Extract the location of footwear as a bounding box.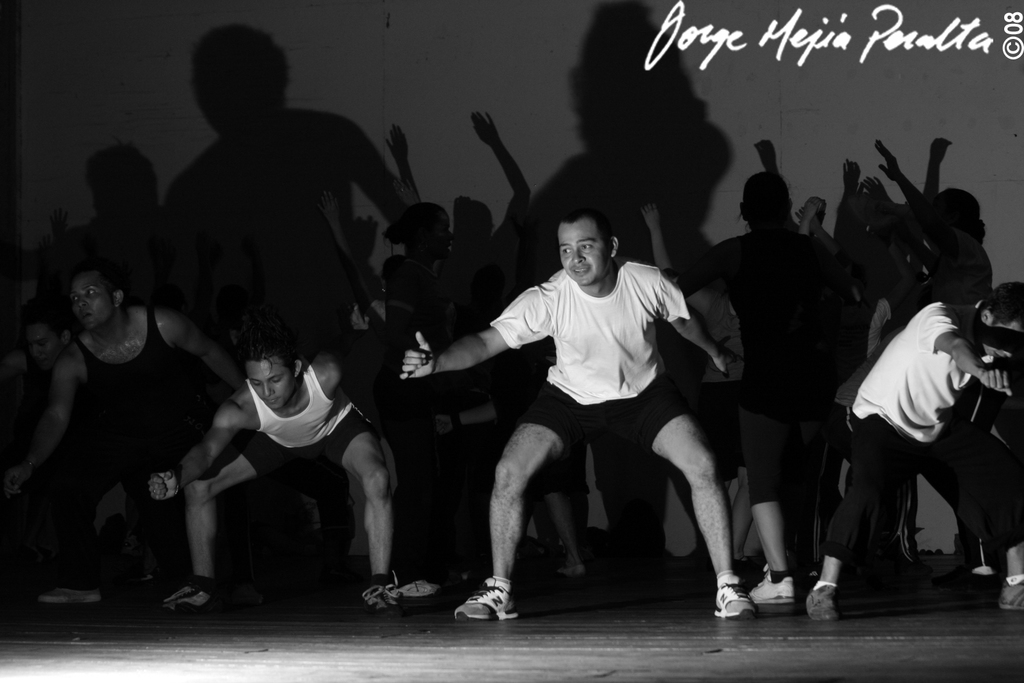
x1=808 y1=578 x2=846 y2=624.
